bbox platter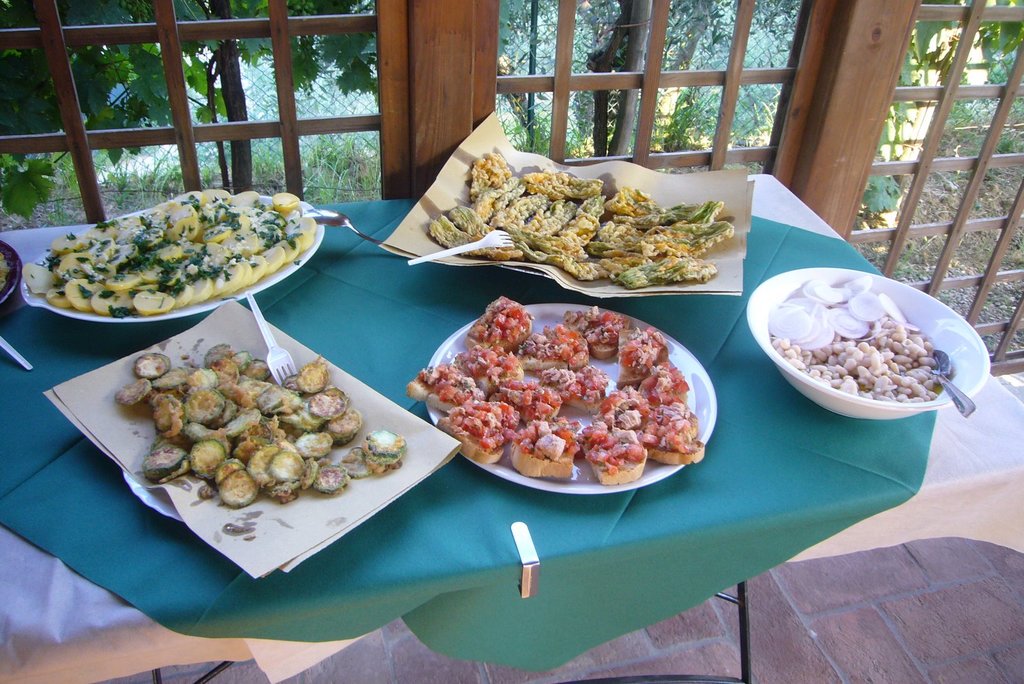
<box>426,308,716,499</box>
